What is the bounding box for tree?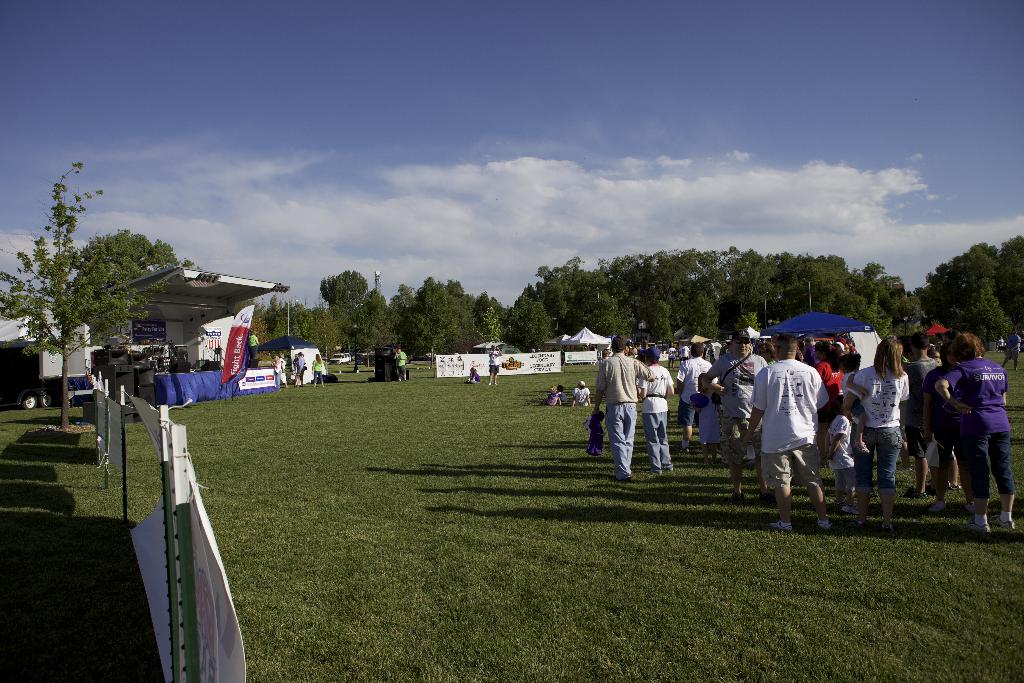
{"x1": 8, "y1": 174, "x2": 144, "y2": 395}.
